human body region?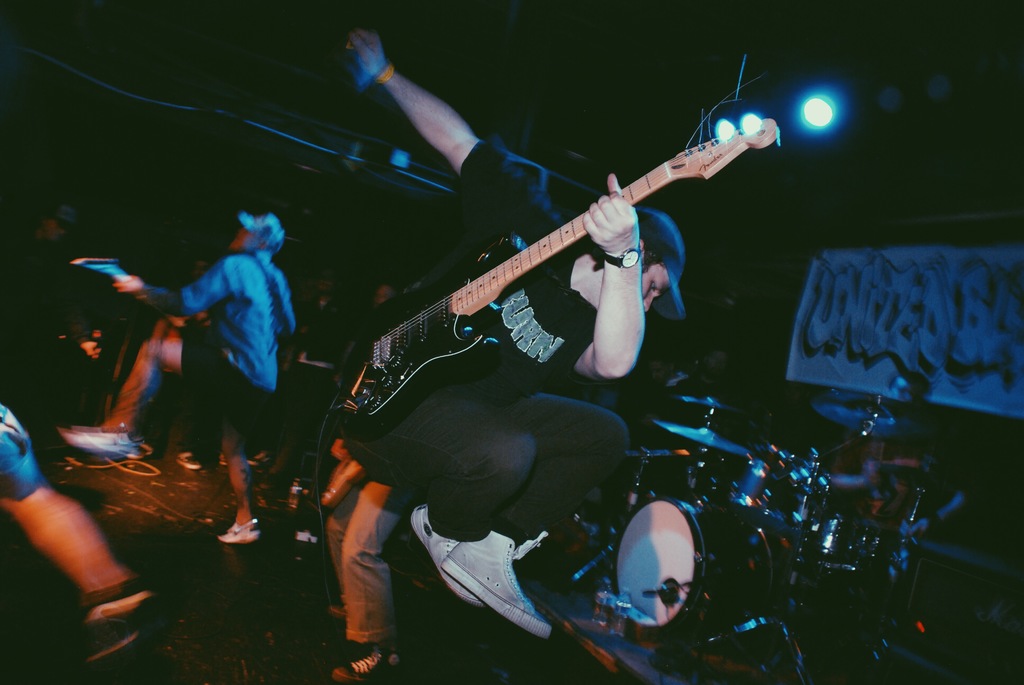
<bbox>99, 194, 300, 550</bbox>
